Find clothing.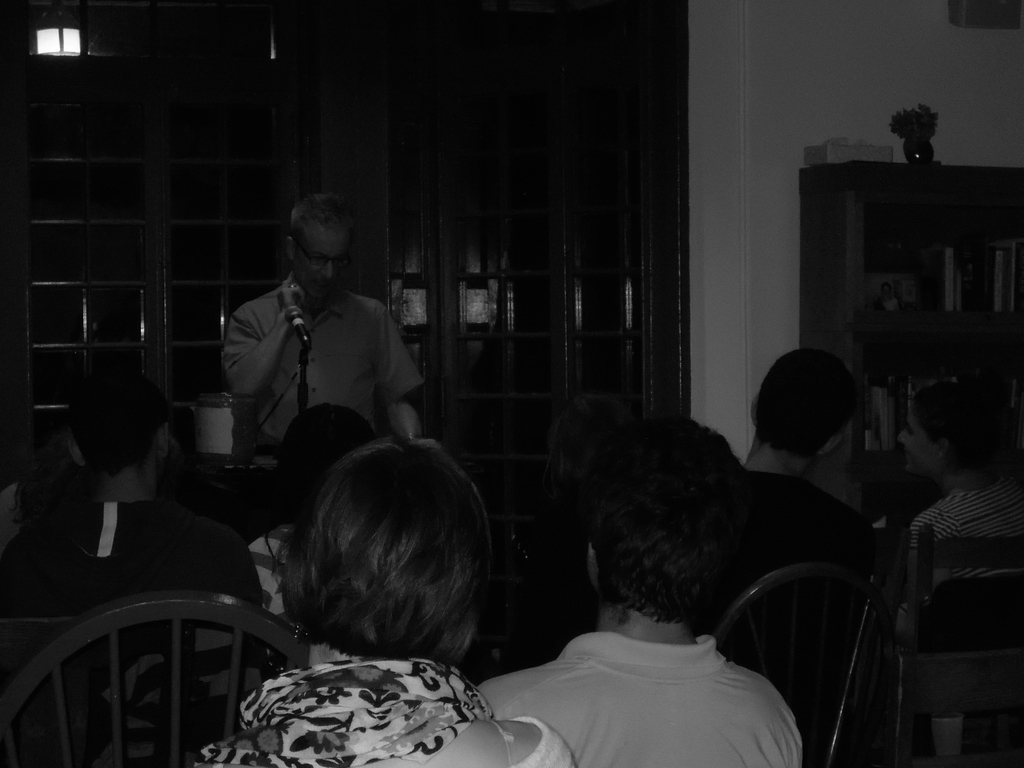
BBox(481, 591, 817, 753).
